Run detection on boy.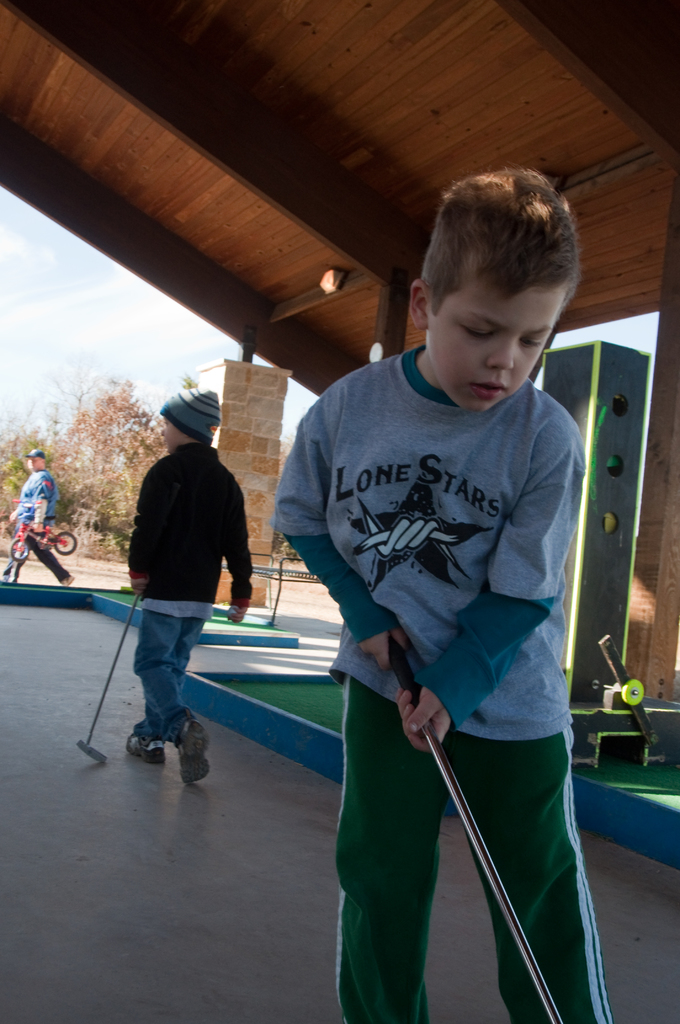
Result: <bbox>125, 390, 252, 788</bbox>.
